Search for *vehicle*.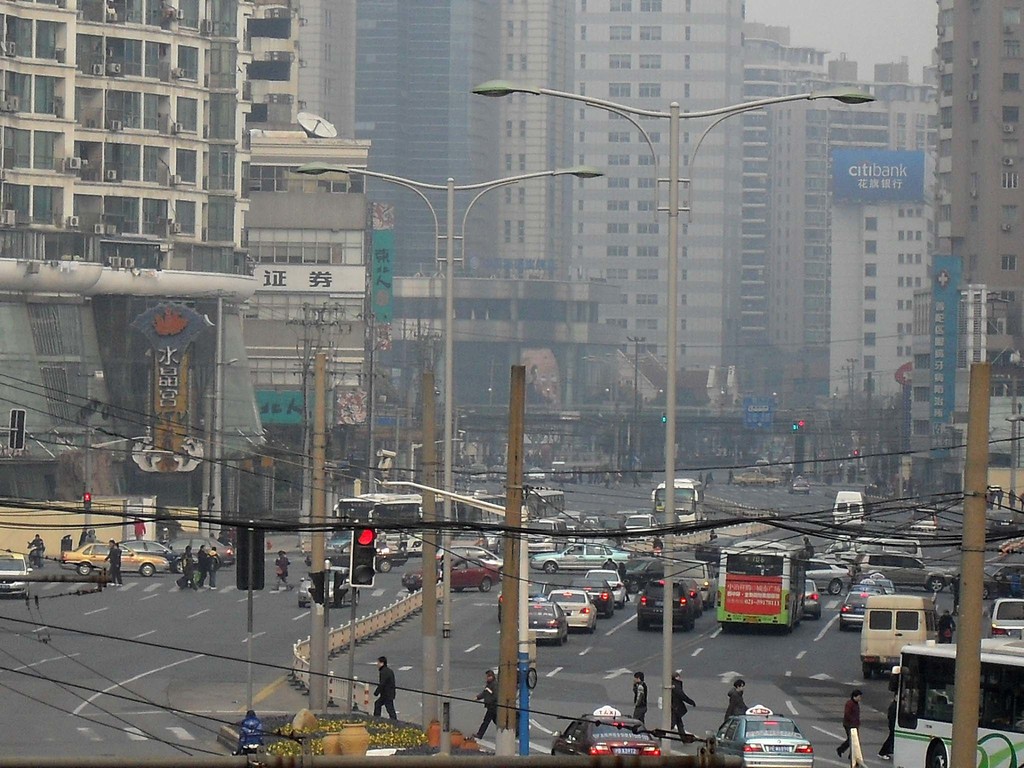
Found at detection(565, 566, 612, 617).
